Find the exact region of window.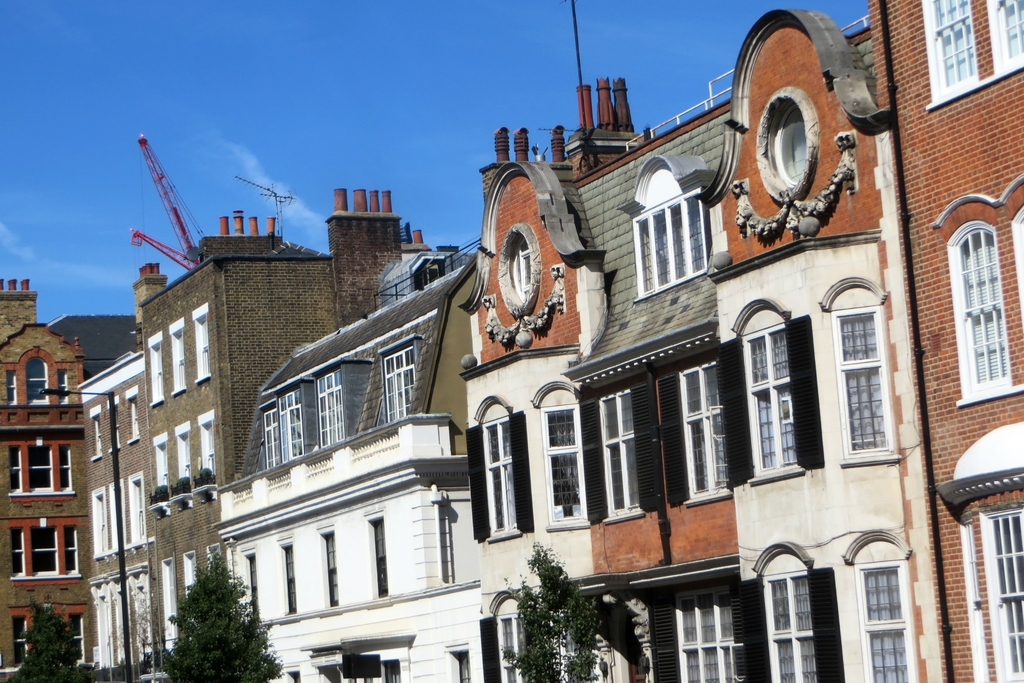
Exact region: {"left": 678, "top": 364, "right": 727, "bottom": 496}.
